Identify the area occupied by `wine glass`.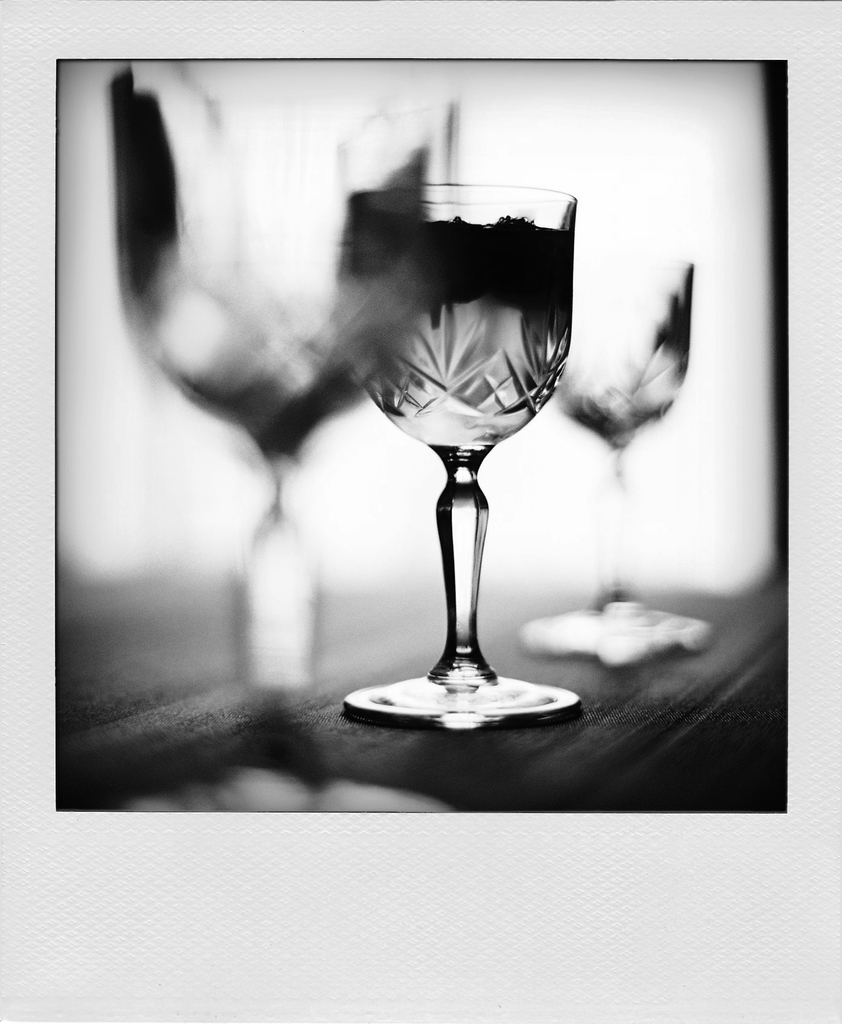
Area: select_region(335, 183, 569, 732).
